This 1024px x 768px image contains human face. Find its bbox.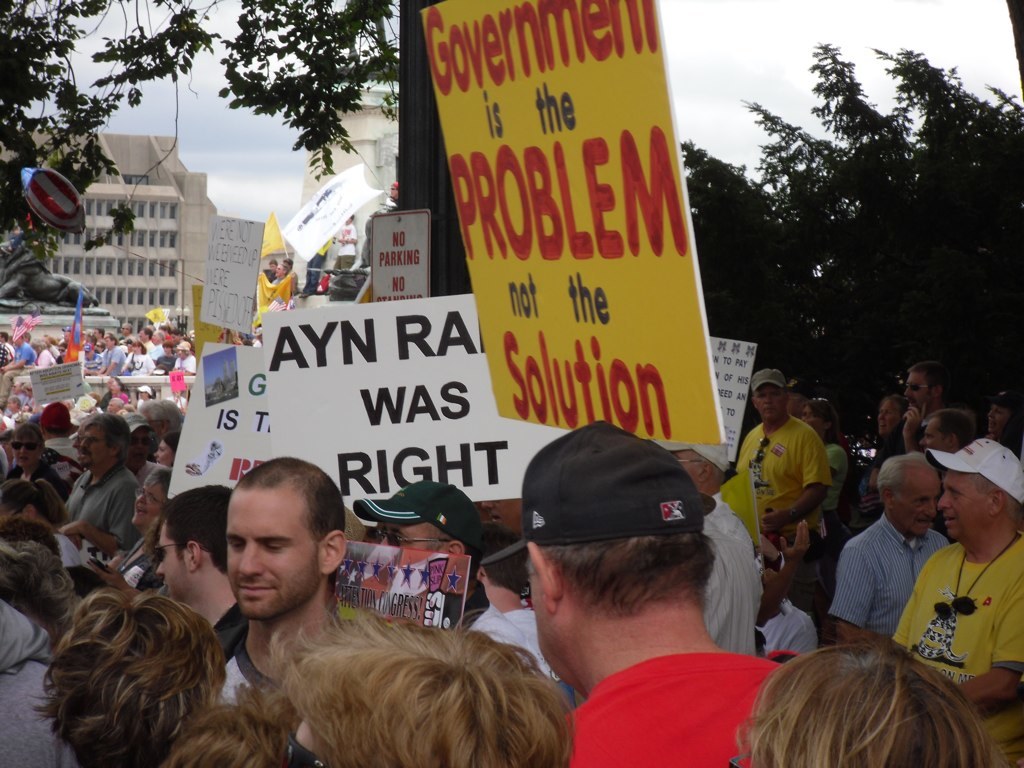
{"x1": 272, "y1": 263, "x2": 285, "y2": 281}.
